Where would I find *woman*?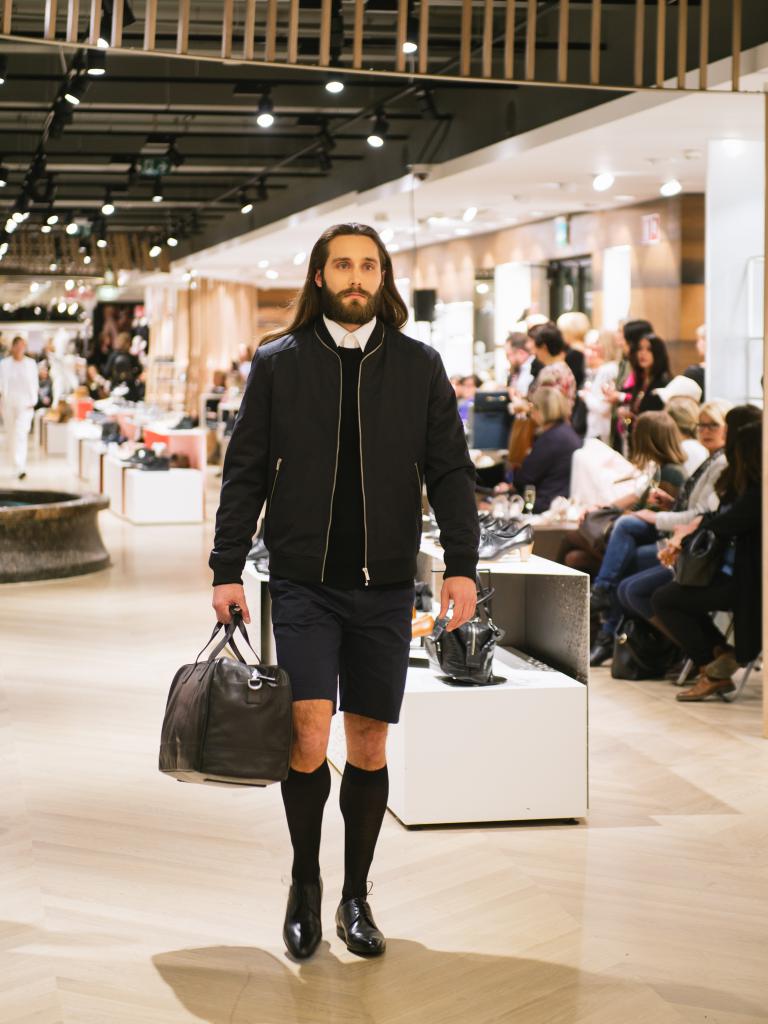
At box=[504, 319, 574, 433].
